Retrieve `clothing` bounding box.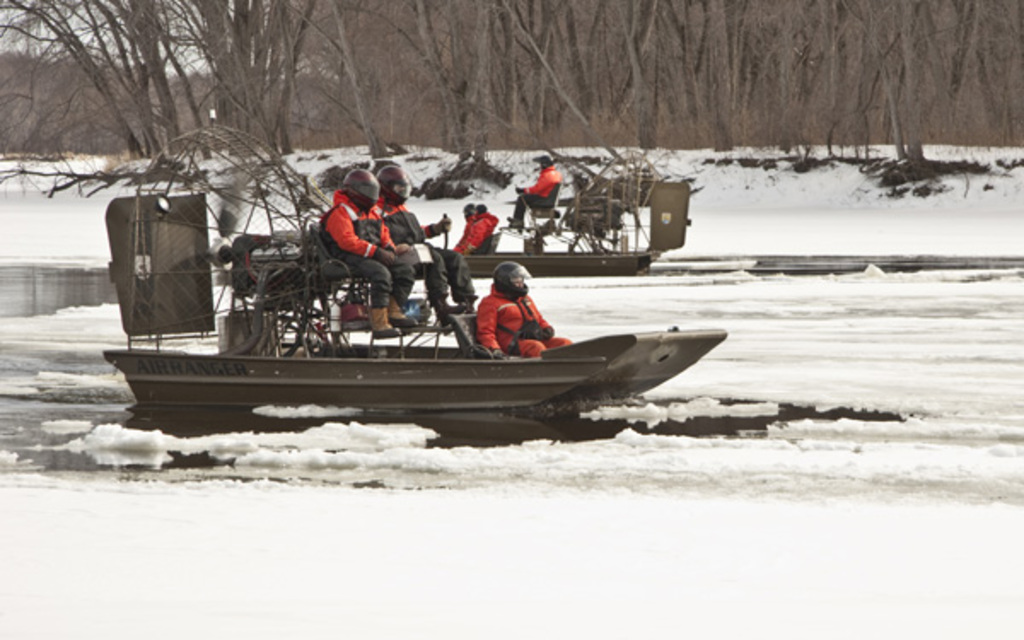
Bounding box: bbox(375, 195, 476, 321).
